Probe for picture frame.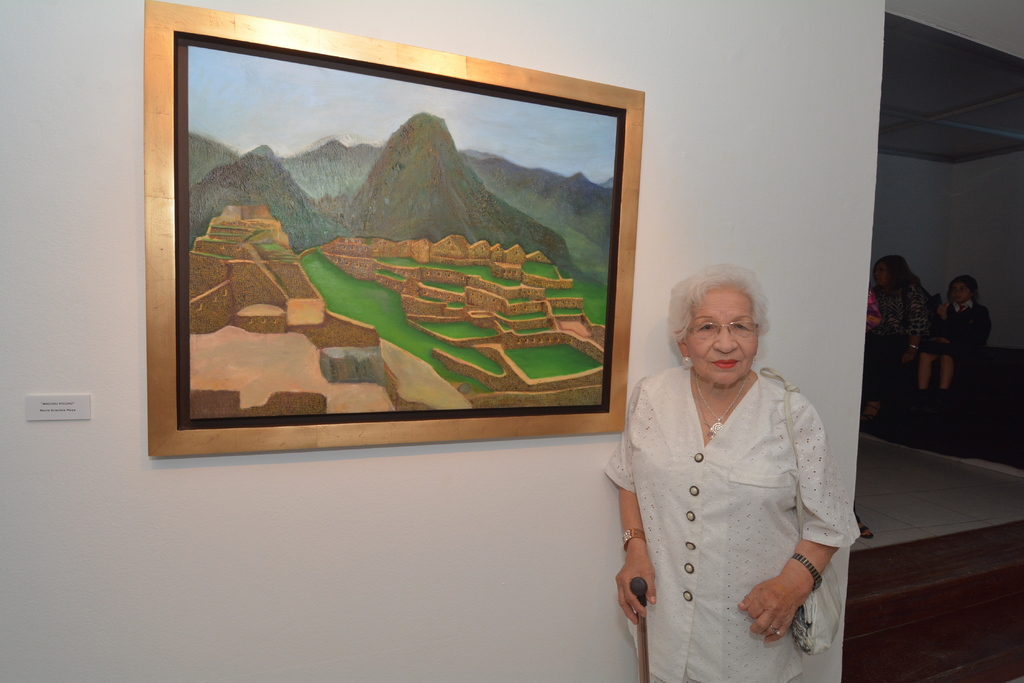
Probe result: (left=137, top=15, right=641, bottom=482).
